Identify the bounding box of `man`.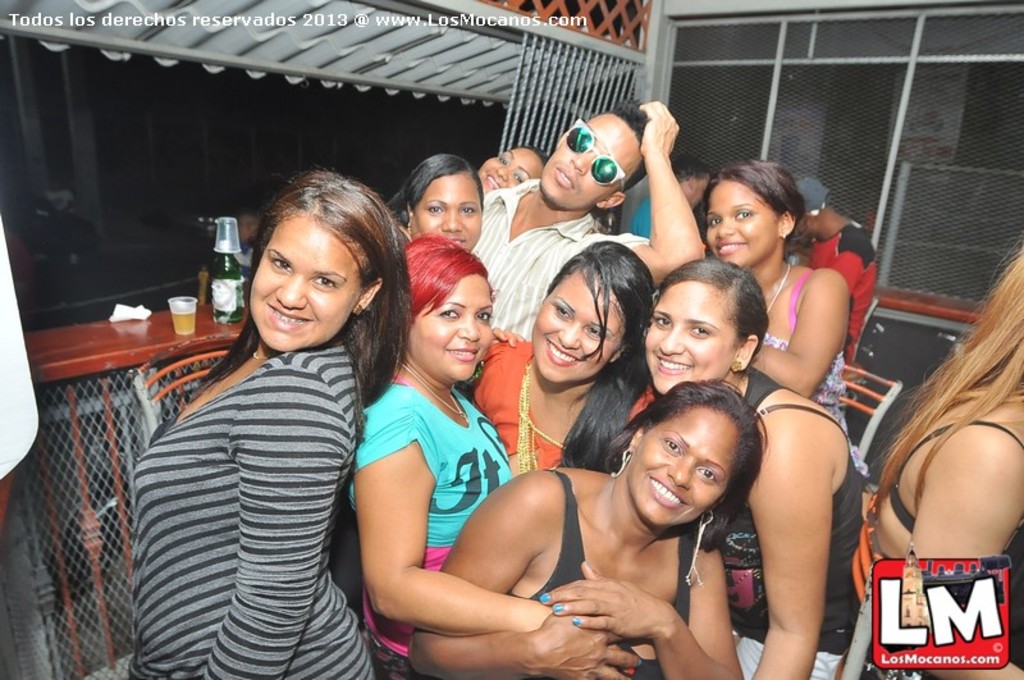
bbox(468, 99, 705, 338).
